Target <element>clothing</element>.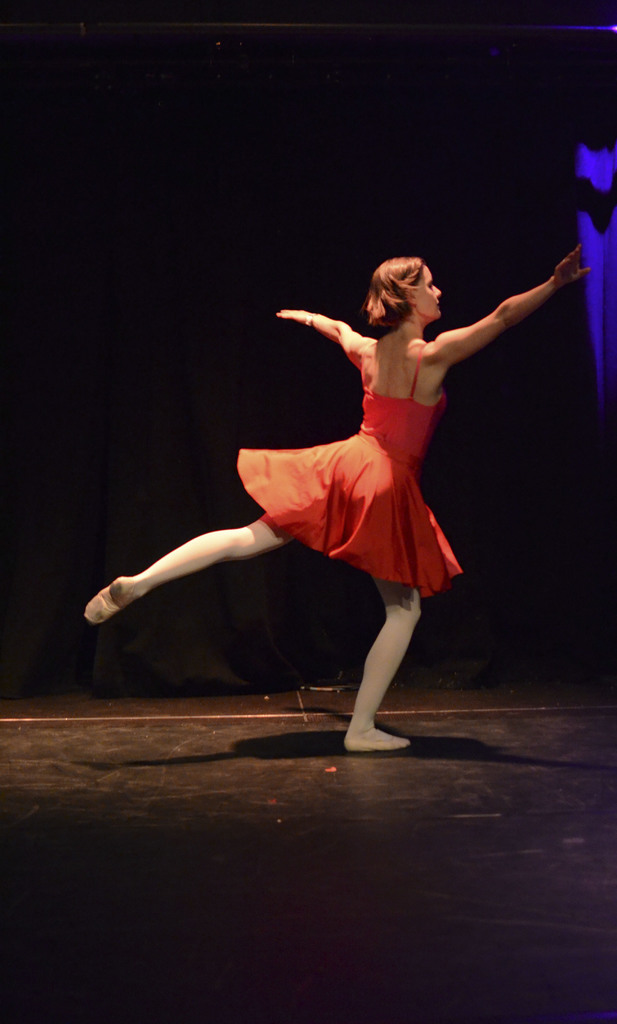
Target region: {"left": 237, "top": 323, "right": 488, "bottom": 588}.
